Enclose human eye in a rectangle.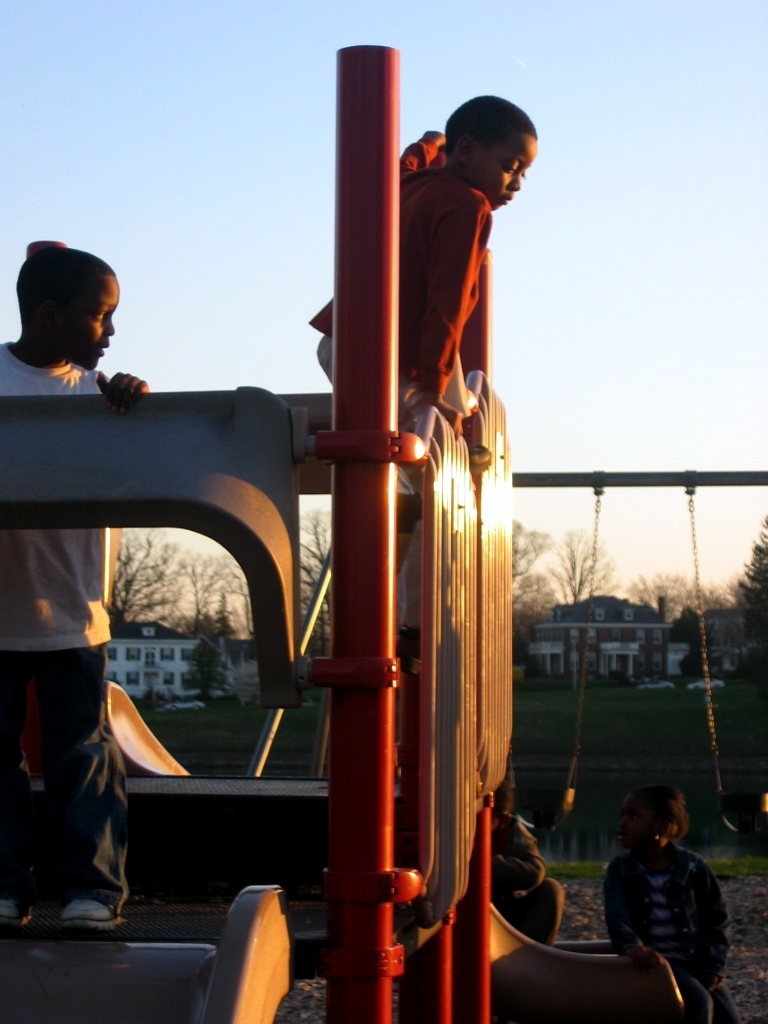
select_region(502, 163, 515, 174).
